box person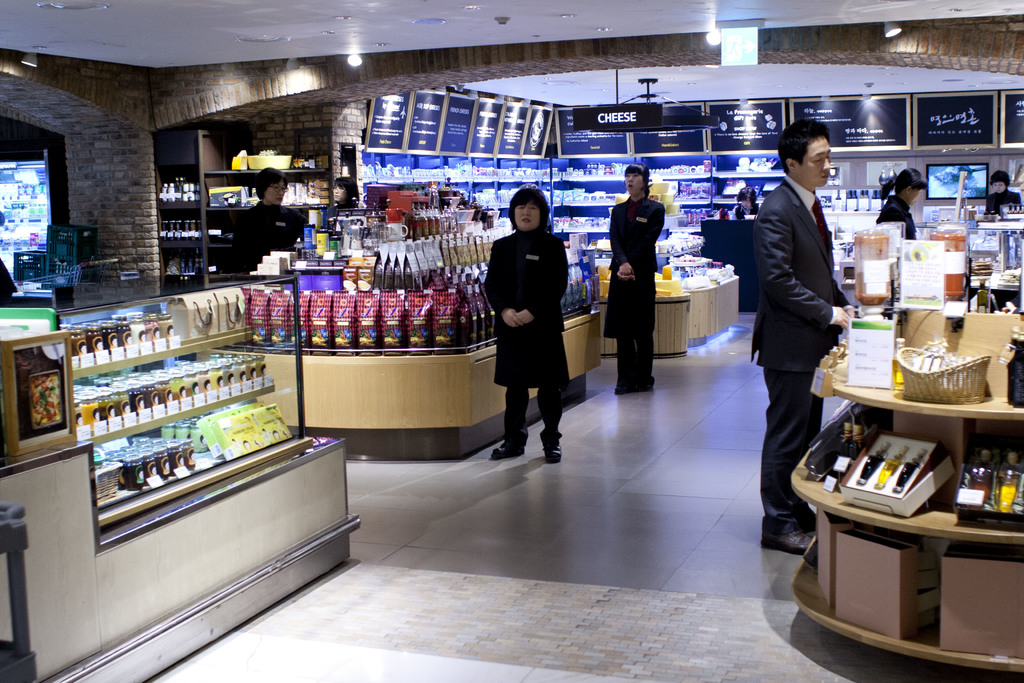
[left=985, top=171, right=1020, bottom=218]
